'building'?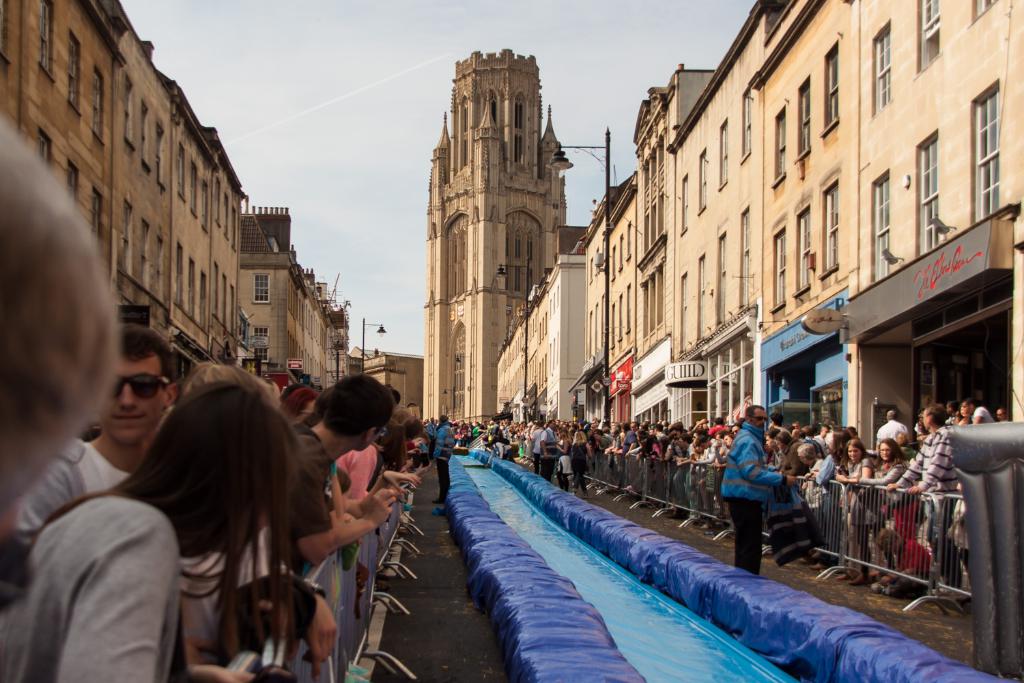
left=0, top=0, right=352, bottom=381
